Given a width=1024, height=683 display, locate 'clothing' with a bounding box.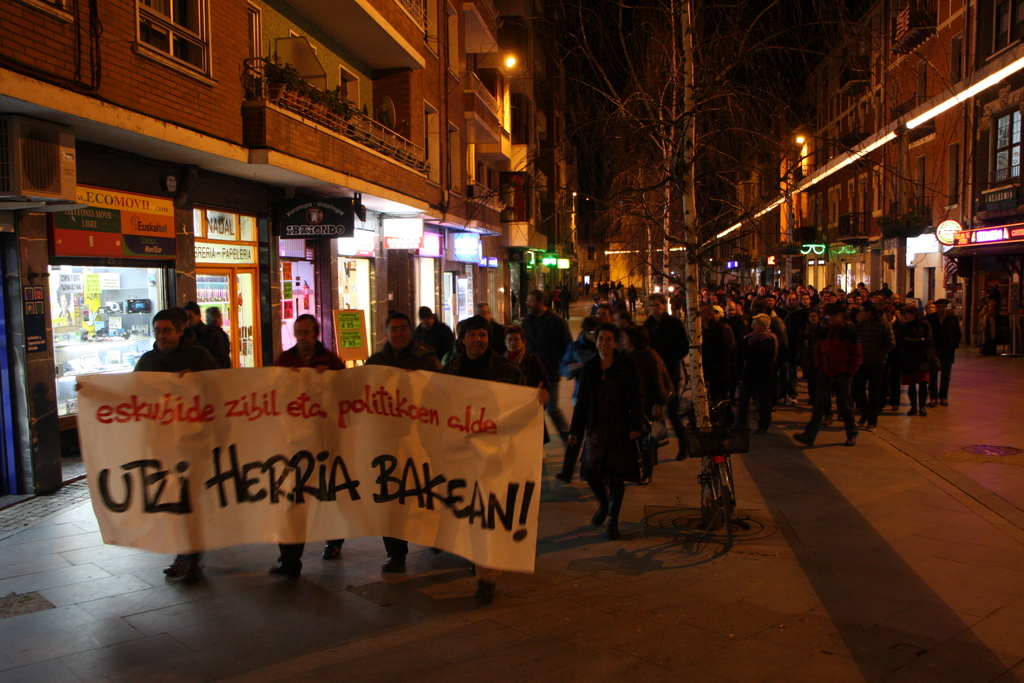
Located: x1=735, y1=321, x2=778, y2=424.
